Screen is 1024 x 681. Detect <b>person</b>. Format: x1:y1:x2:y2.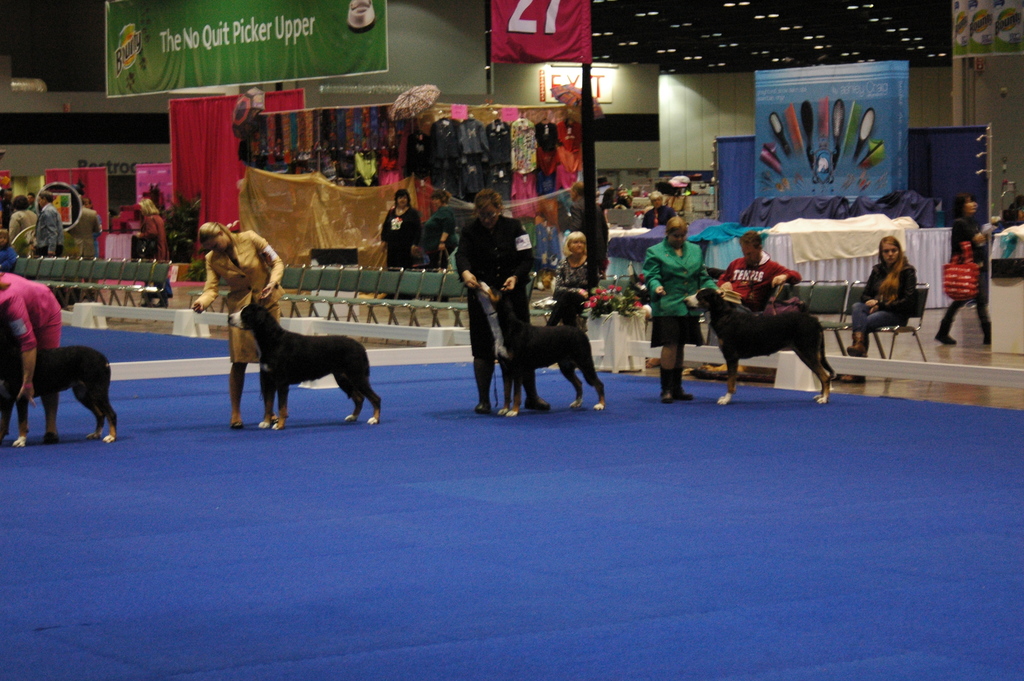
567:181:605:286.
